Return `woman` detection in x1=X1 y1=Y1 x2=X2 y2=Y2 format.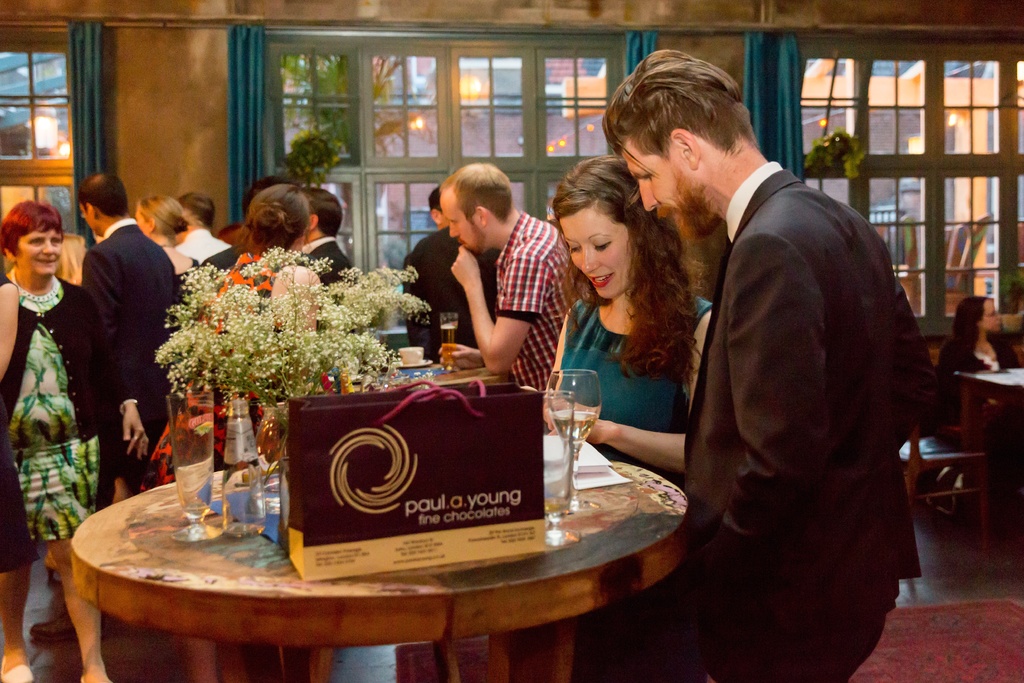
x1=536 y1=158 x2=715 y2=497.
